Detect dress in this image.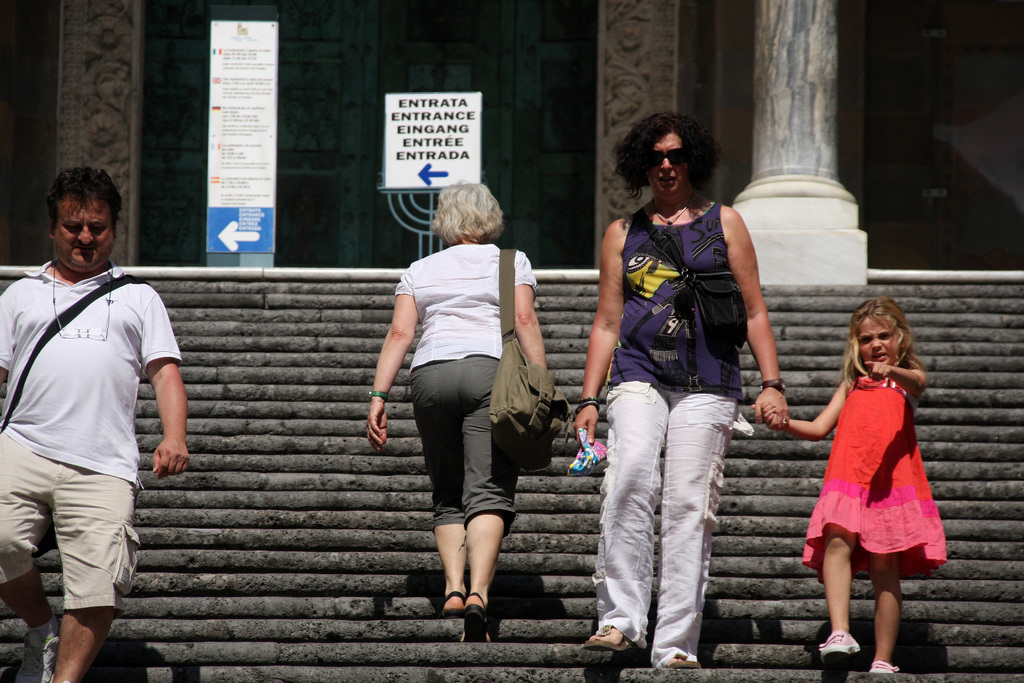
Detection: Rect(800, 378, 951, 586).
